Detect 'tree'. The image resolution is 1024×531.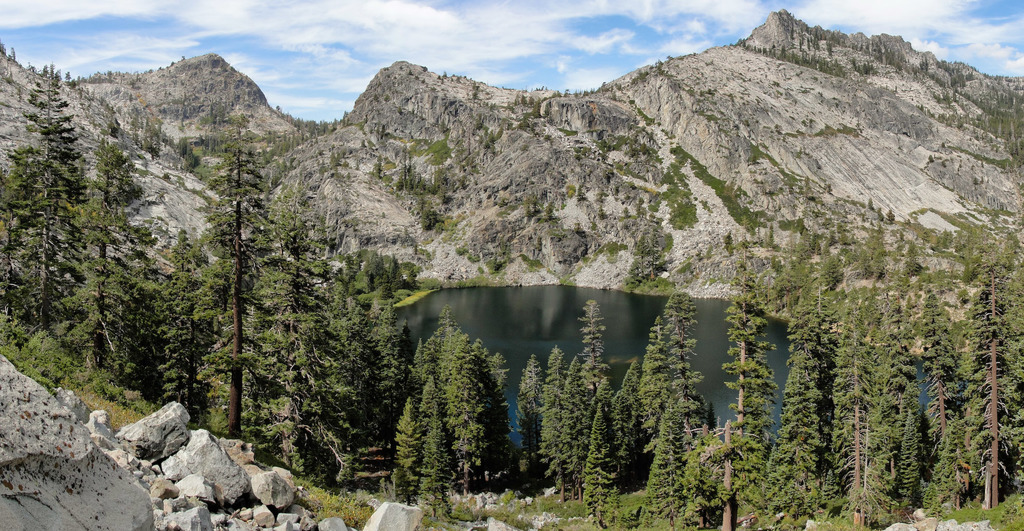
572,298,607,390.
